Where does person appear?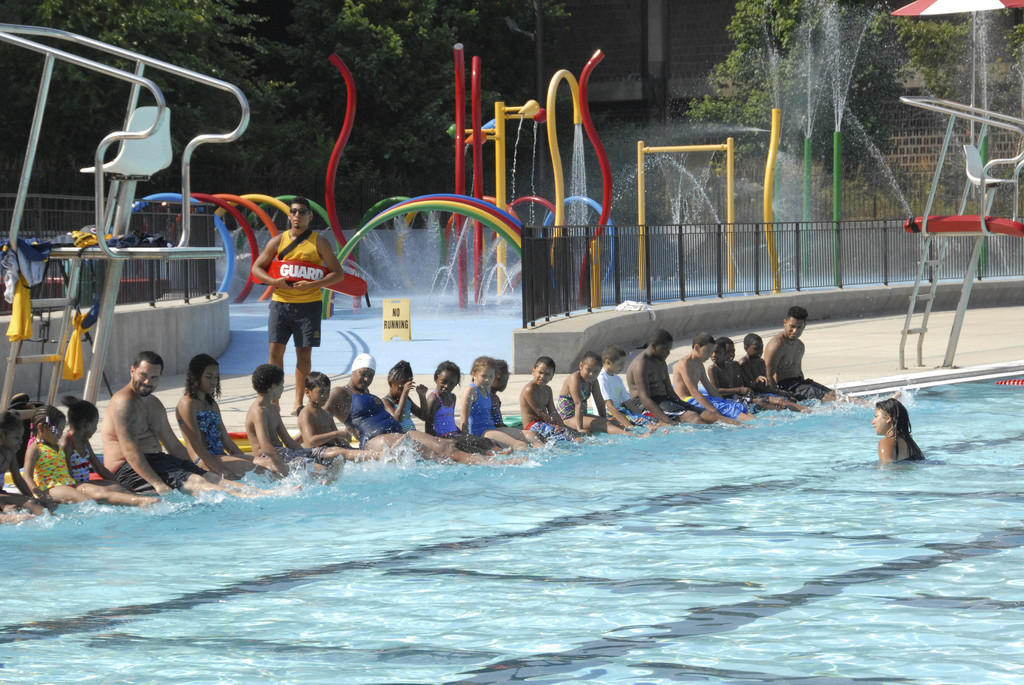
Appears at [0, 414, 48, 526].
